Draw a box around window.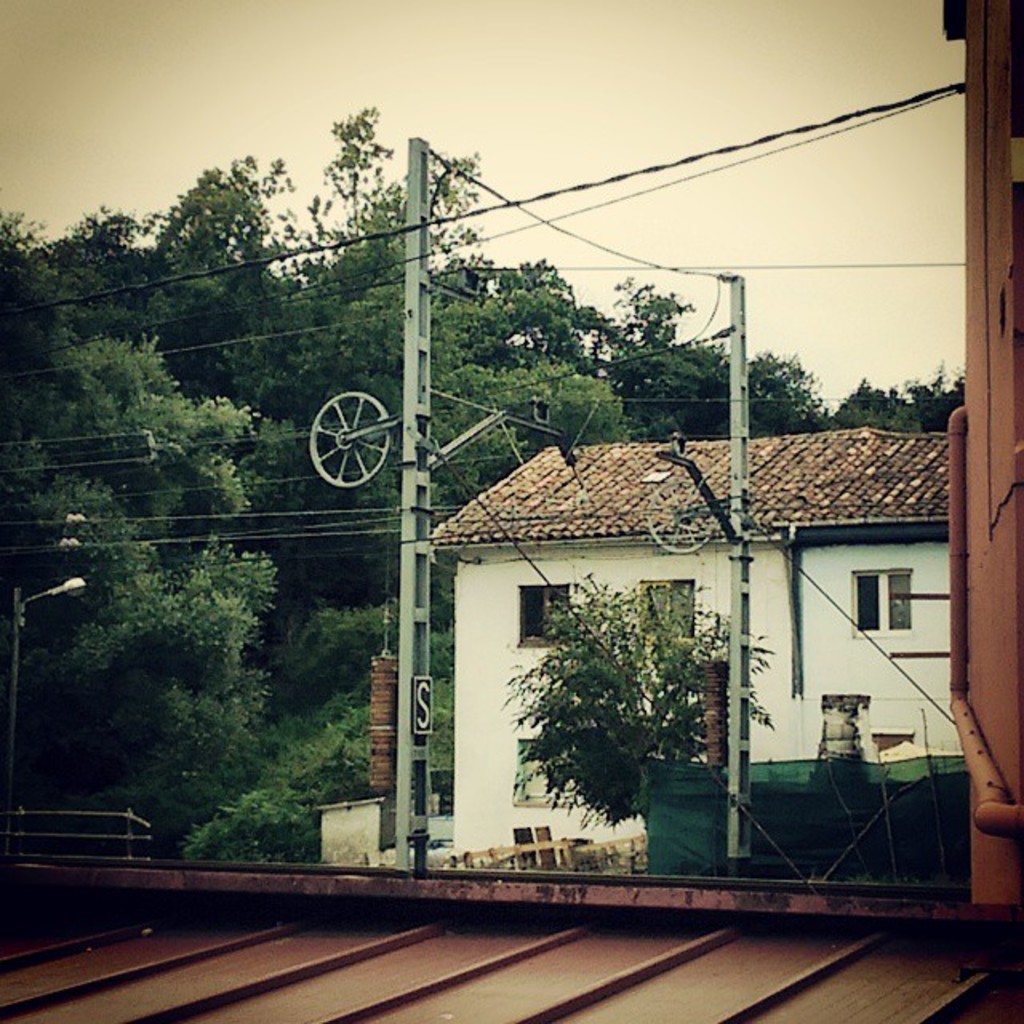
box(514, 581, 570, 648).
